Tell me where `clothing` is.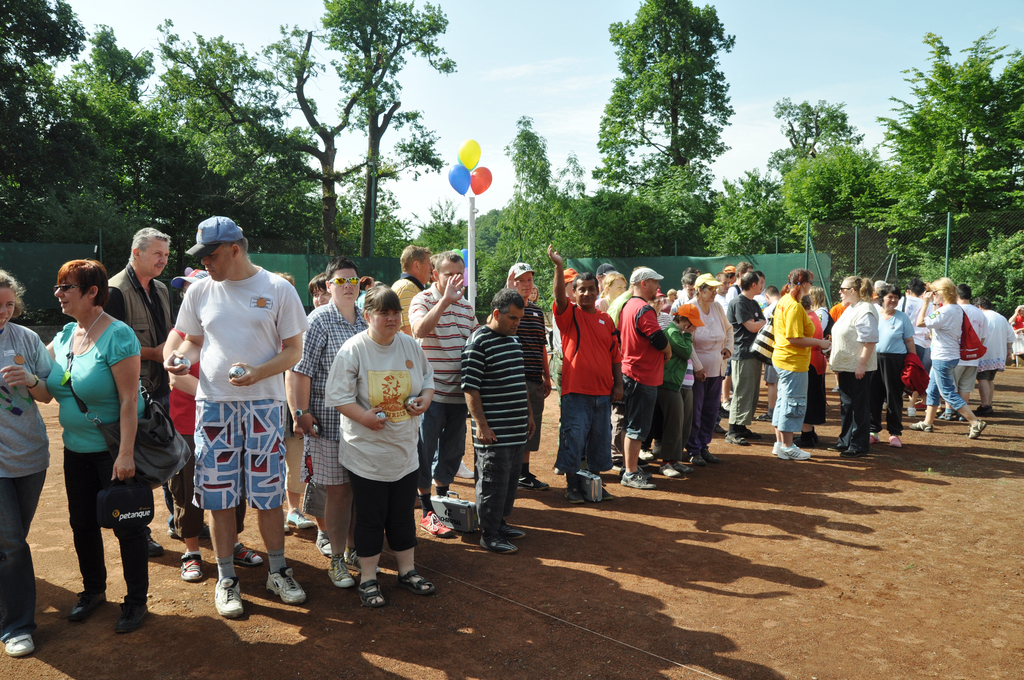
`clothing` is at region(507, 296, 549, 446).
